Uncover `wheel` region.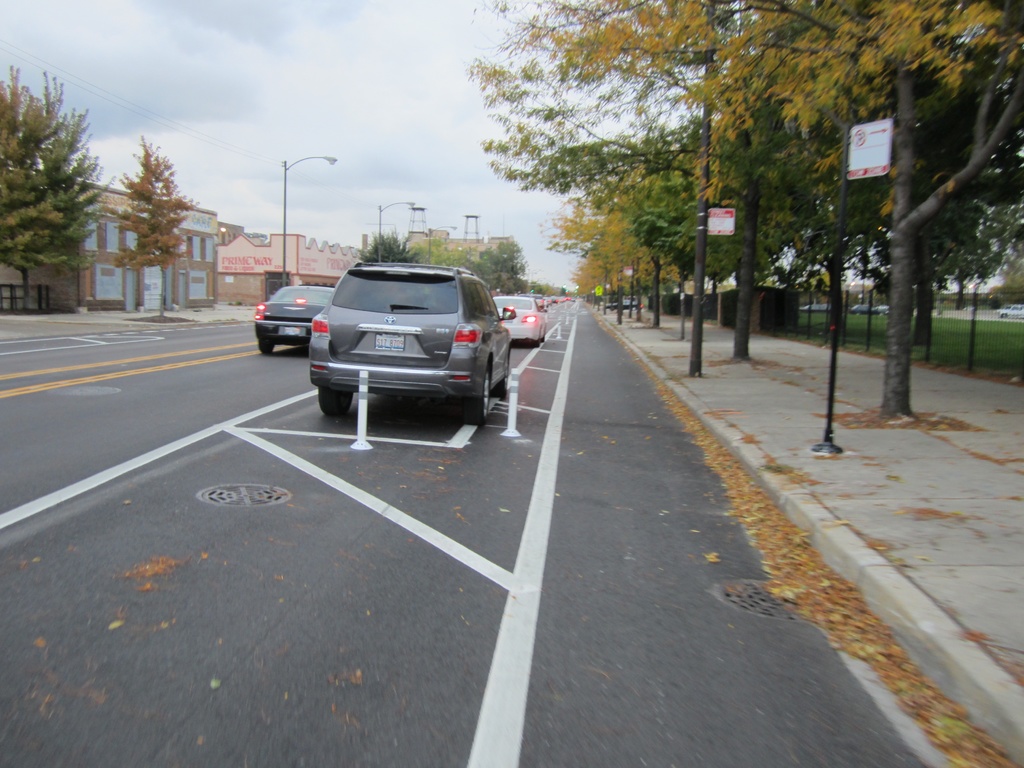
Uncovered: BBox(489, 348, 510, 403).
